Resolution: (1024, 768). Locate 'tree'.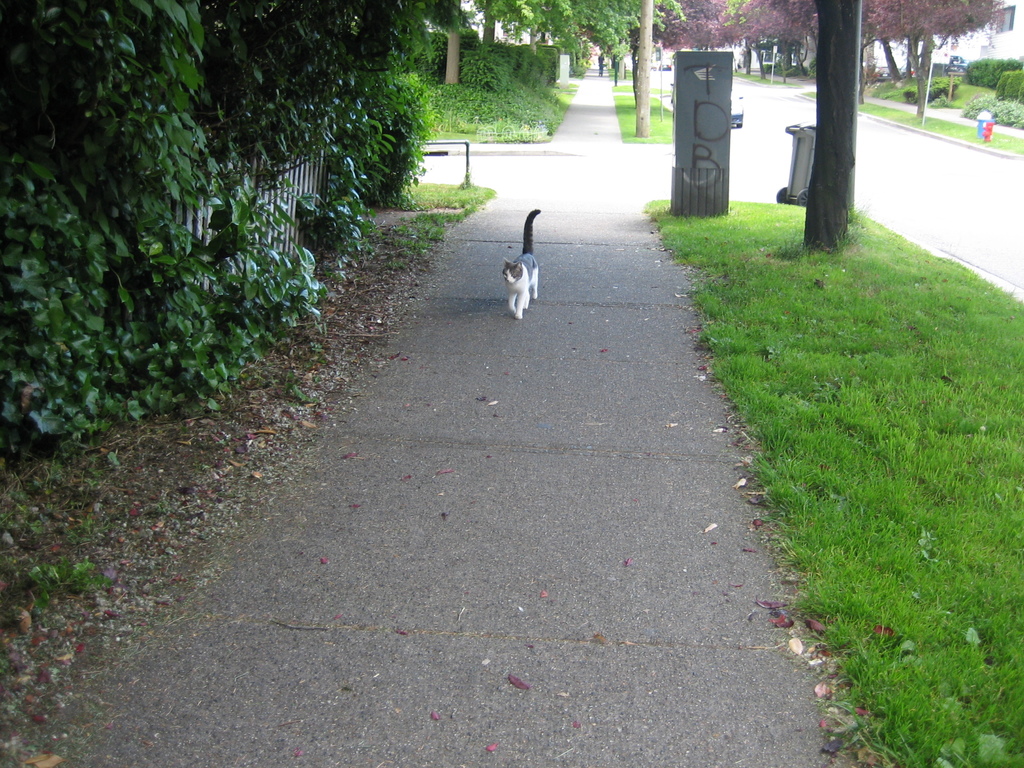
box=[659, 0, 1000, 124].
